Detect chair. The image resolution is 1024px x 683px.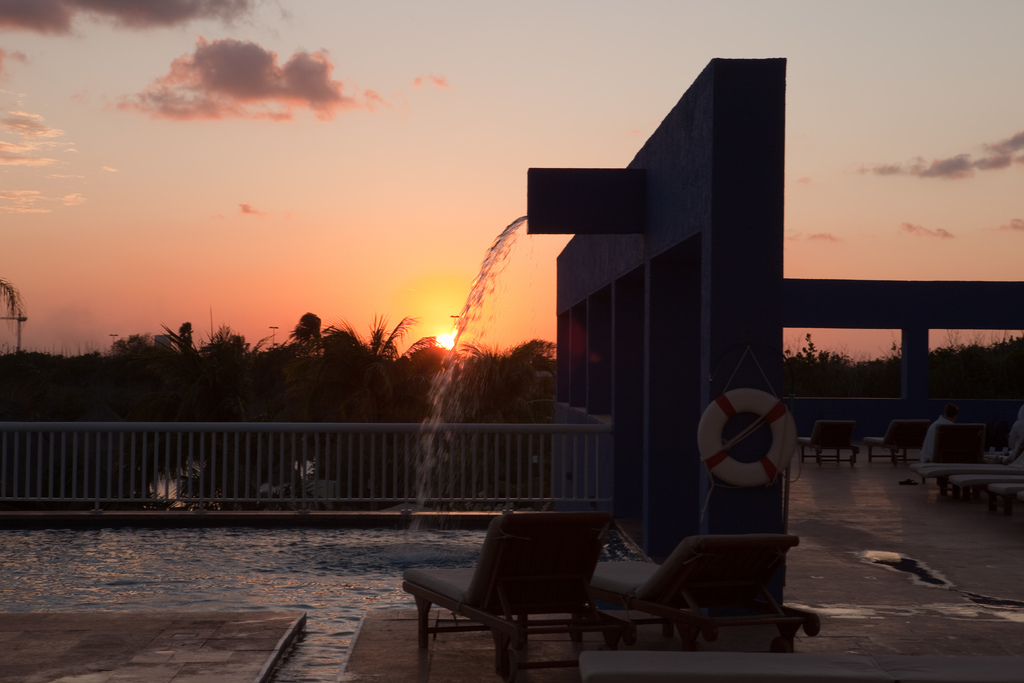
box(917, 446, 1023, 488).
